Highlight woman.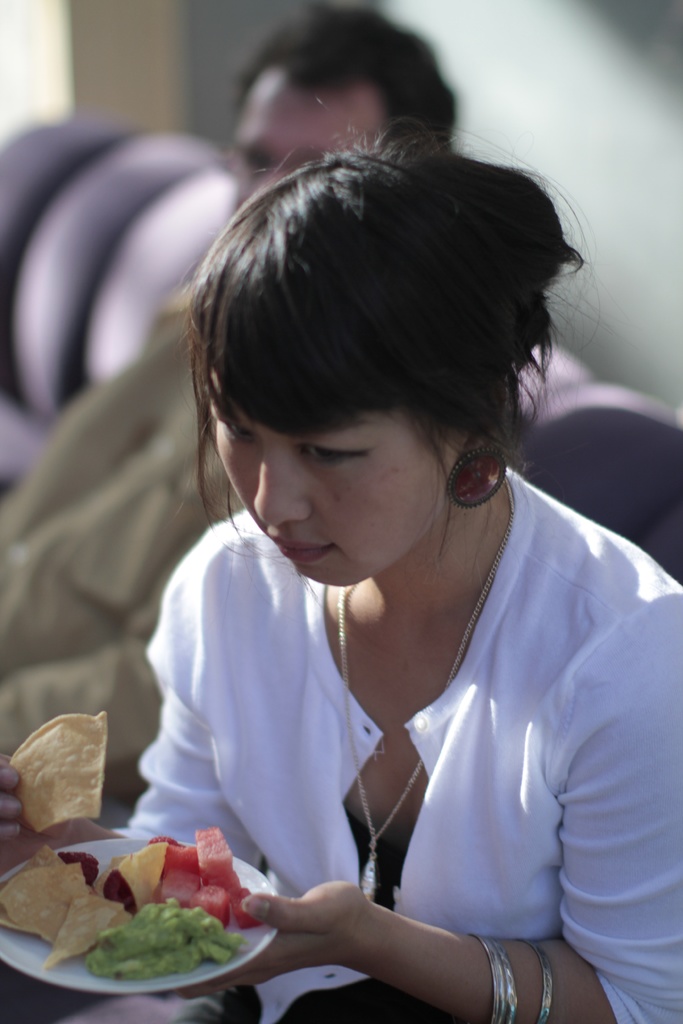
Highlighted region: (0,136,682,1023).
